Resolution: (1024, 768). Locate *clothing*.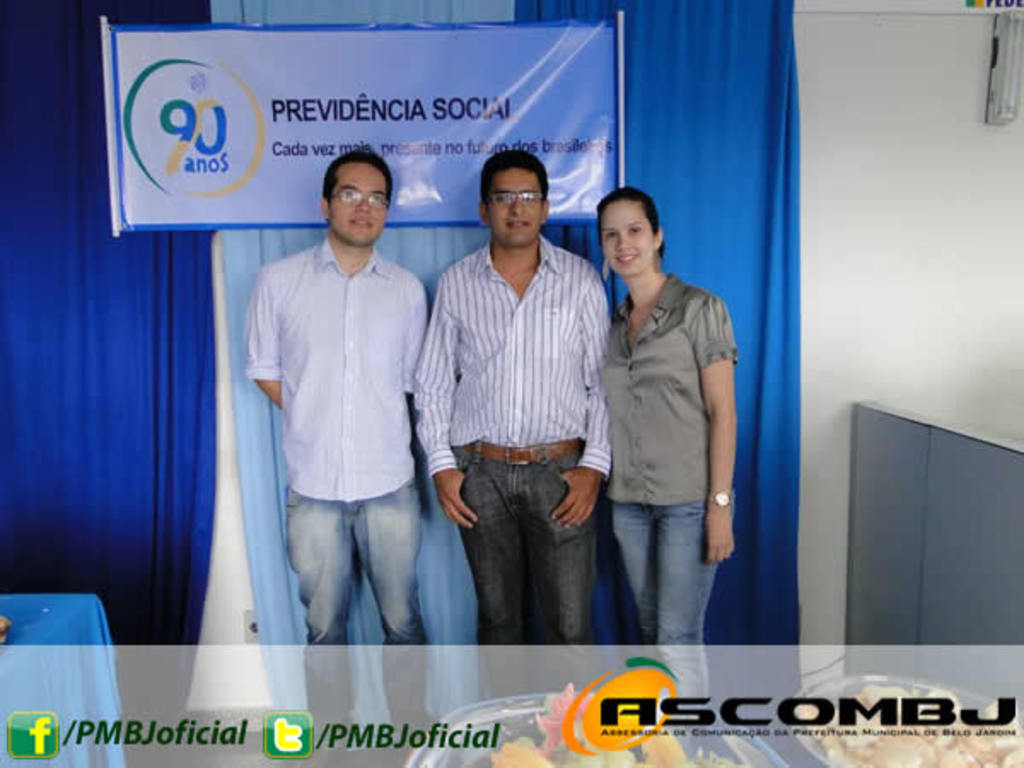
bbox(237, 232, 430, 724).
